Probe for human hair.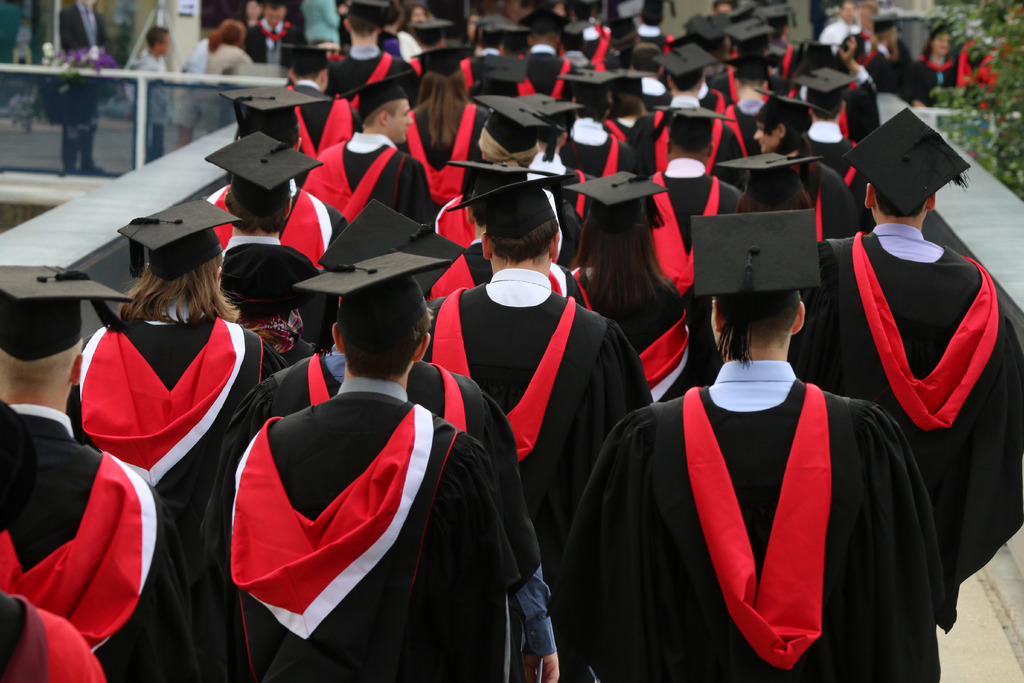
Probe result: (left=530, top=33, right=559, bottom=41).
